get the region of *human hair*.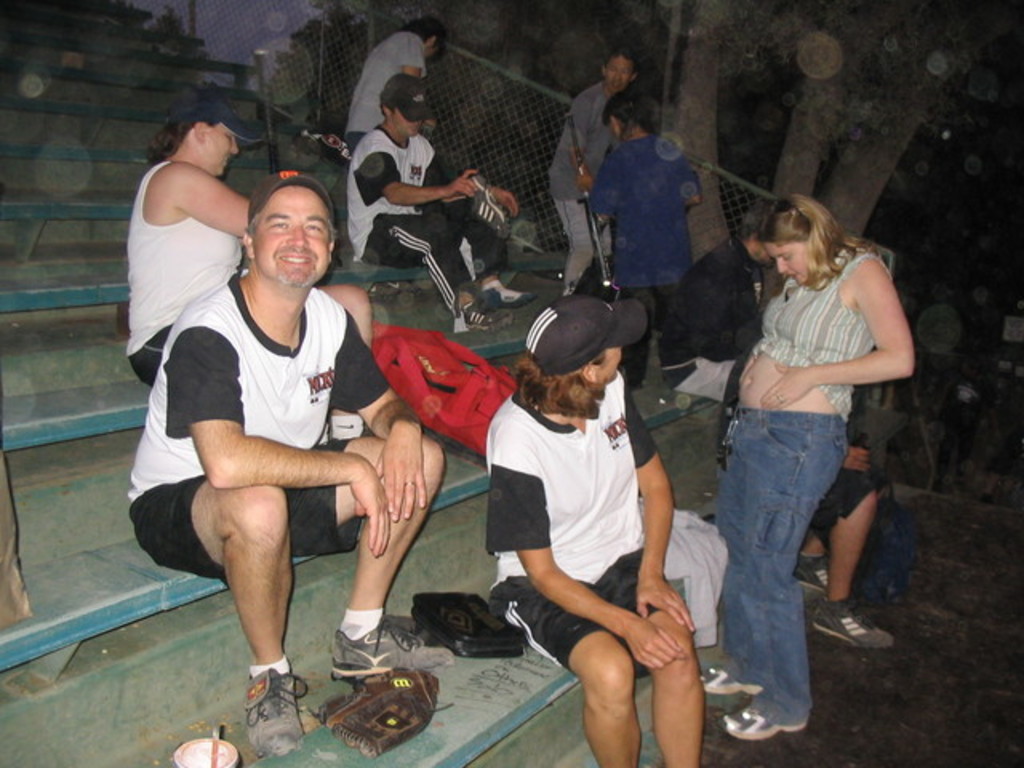
x1=509, y1=355, x2=603, y2=421.
